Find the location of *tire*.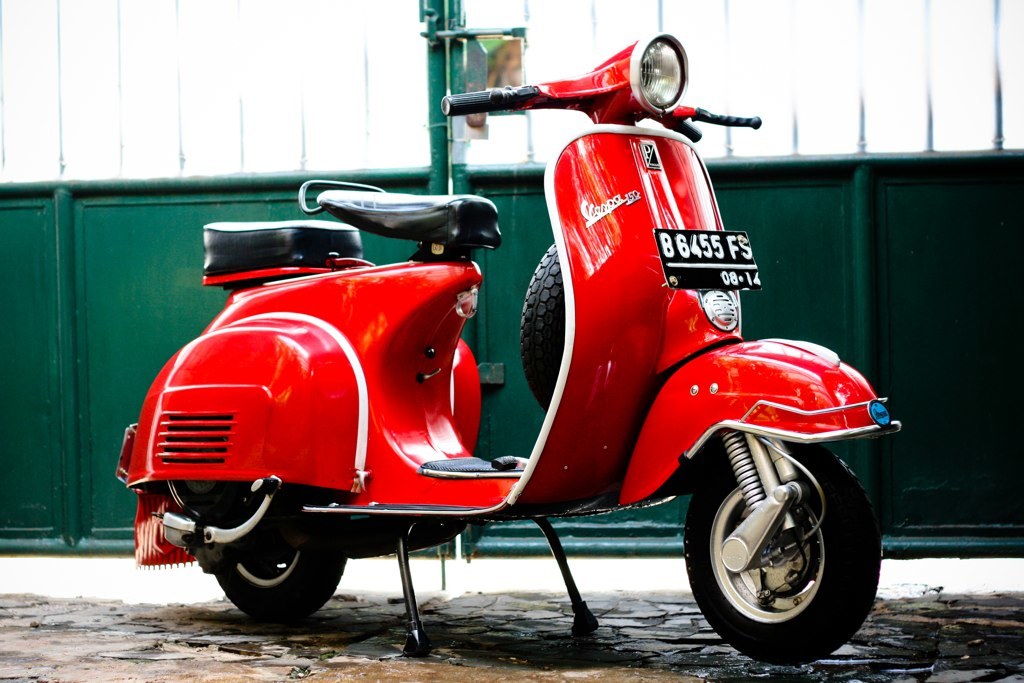
Location: pyautogui.locateOnScreen(219, 486, 351, 621).
